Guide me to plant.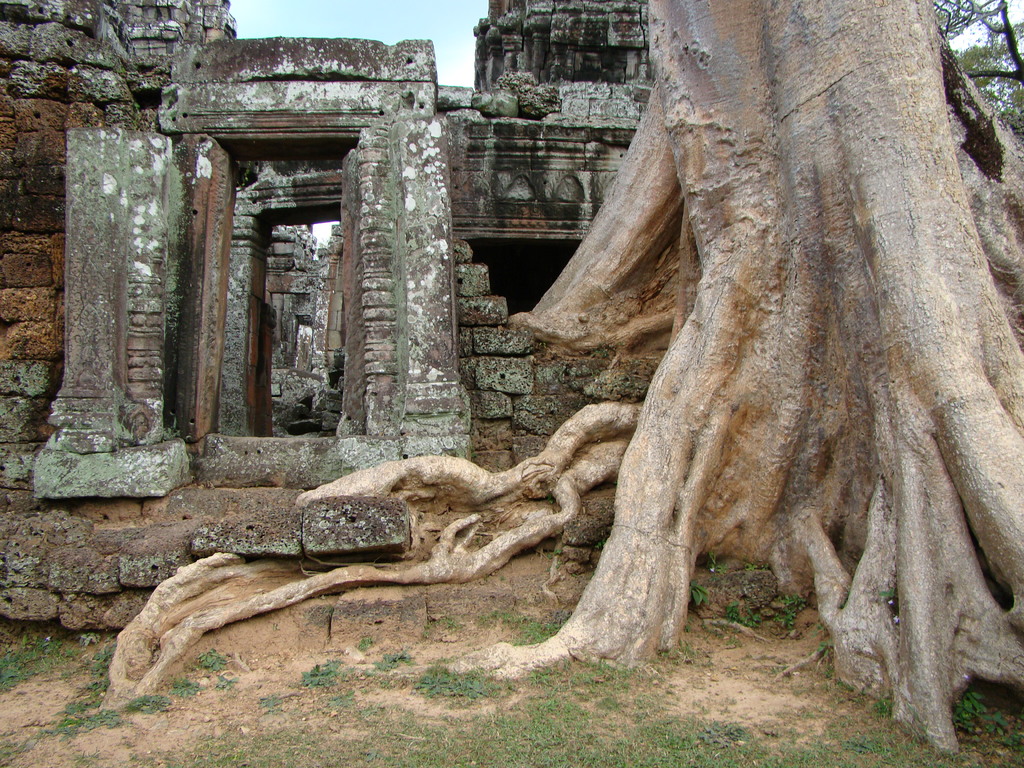
Guidance: bbox=(195, 645, 227, 671).
